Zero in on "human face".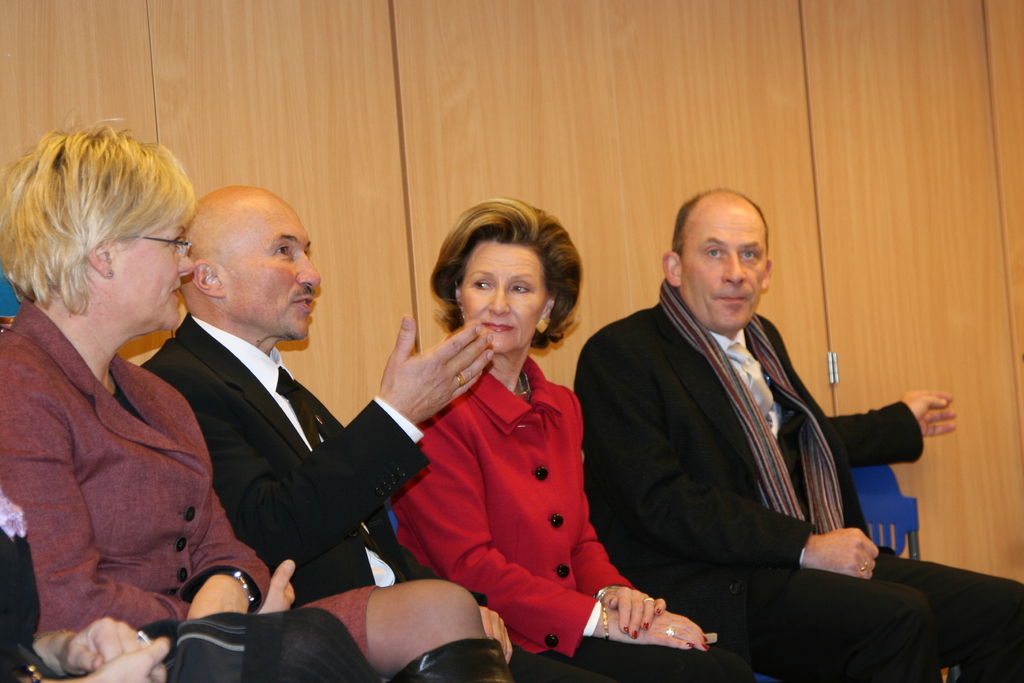
Zeroed in: box(110, 215, 195, 326).
